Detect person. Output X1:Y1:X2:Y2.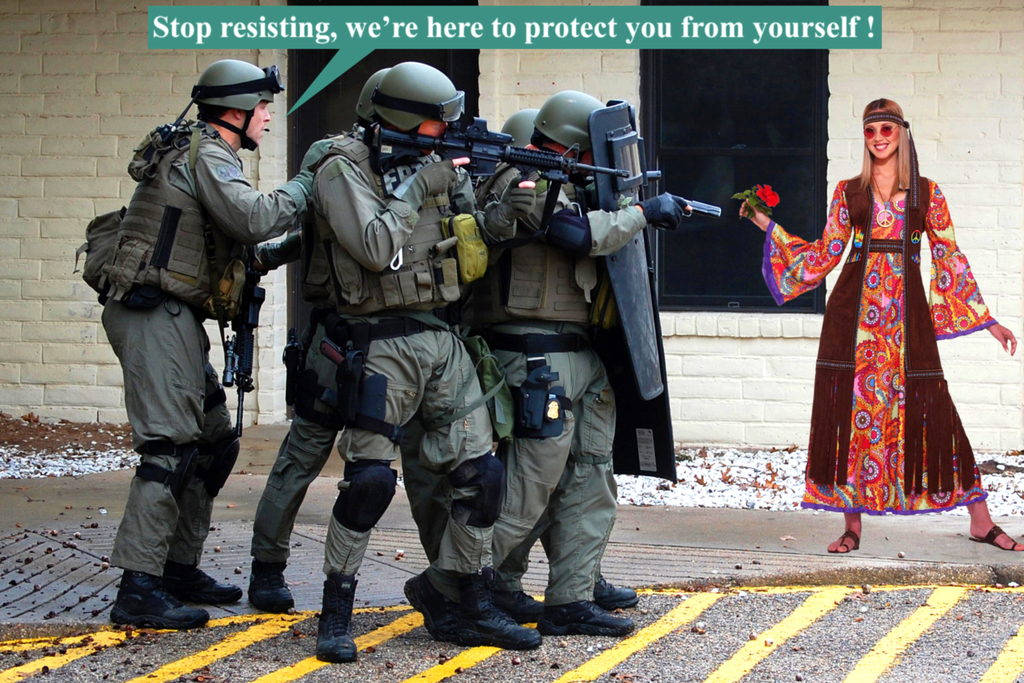
717:101:1017:555.
